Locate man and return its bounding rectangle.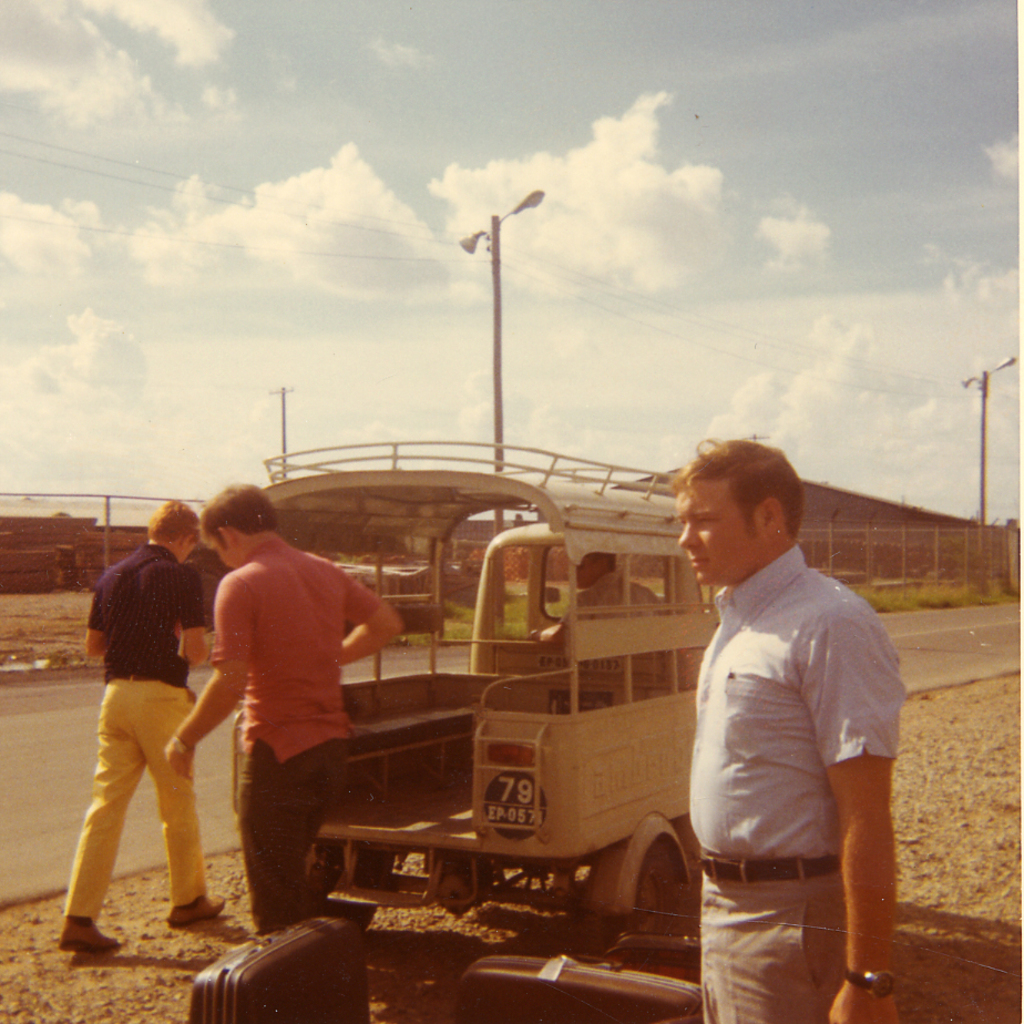
detection(163, 480, 401, 934).
